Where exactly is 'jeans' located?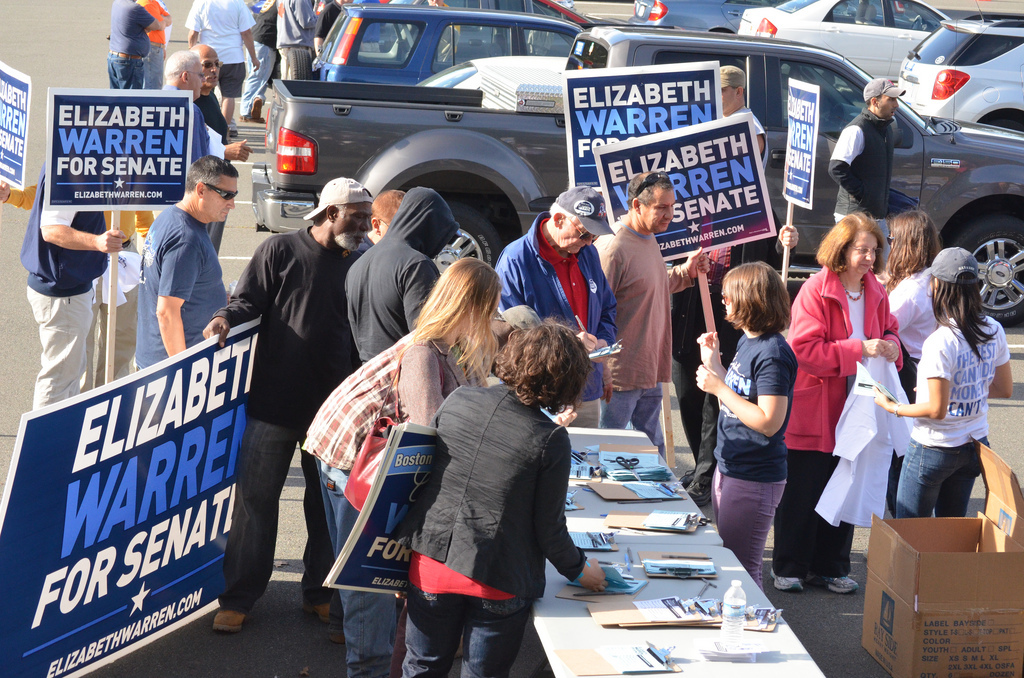
Its bounding box is {"left": 893, "top": 437, "right": 1002, "bottom": 521}.
